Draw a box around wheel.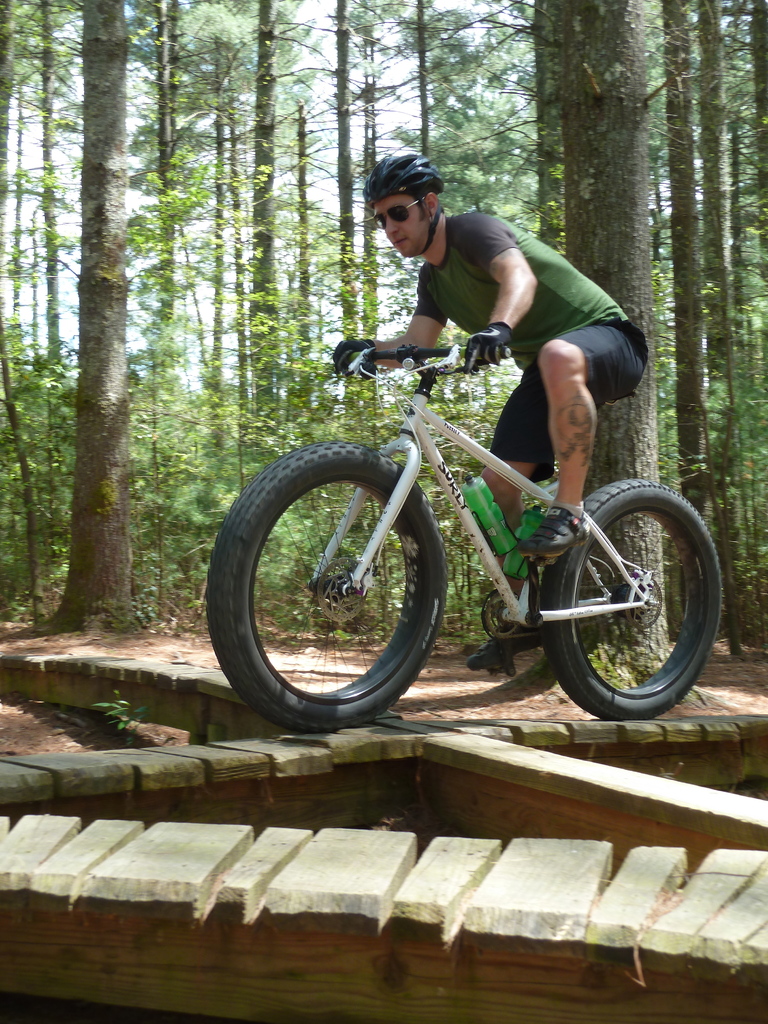
detection(203, 440, 451, 724).
